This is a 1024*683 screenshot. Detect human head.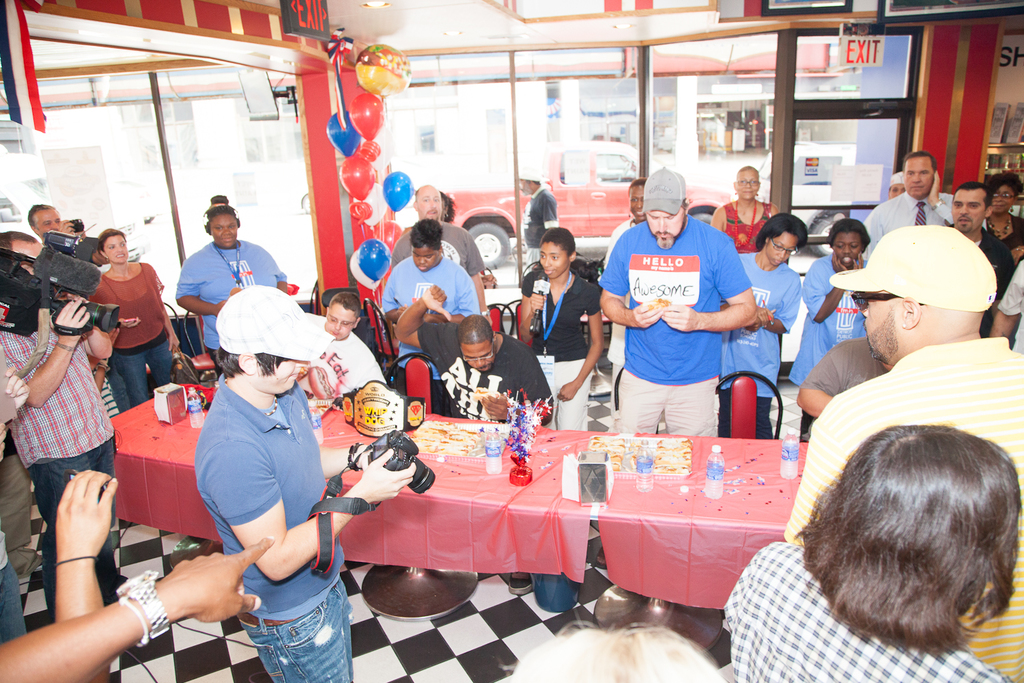
l=641, t=162, r=689, b=241.
